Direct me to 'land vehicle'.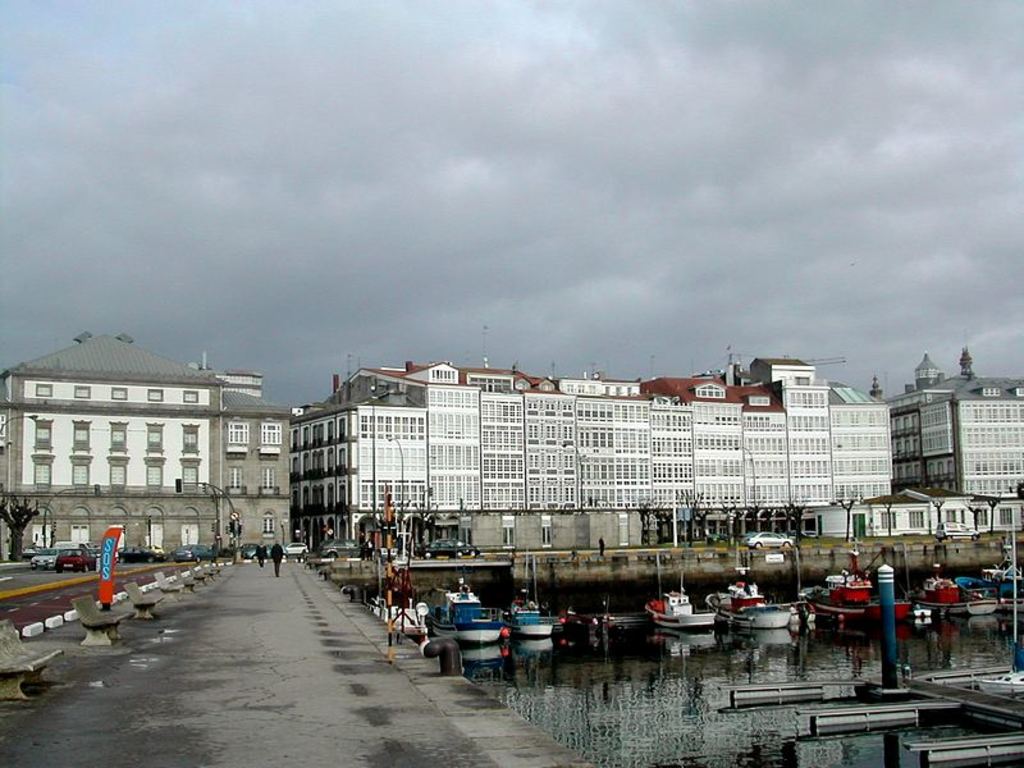
Direction: <box>422,539,476,554</box>.
